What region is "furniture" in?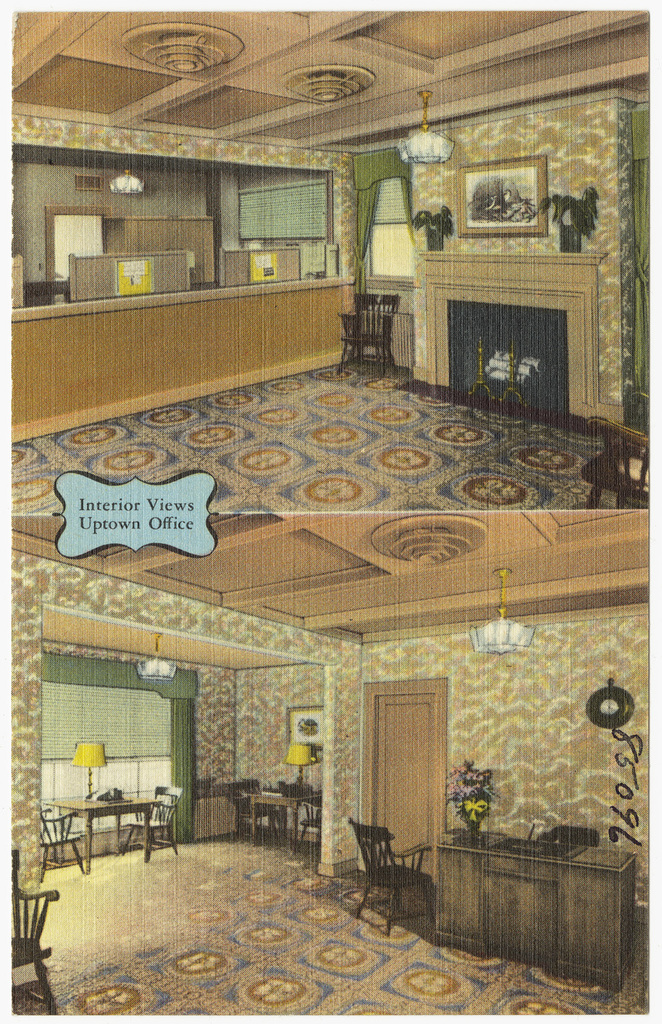
l=334, t=288, r=404, b=372.
